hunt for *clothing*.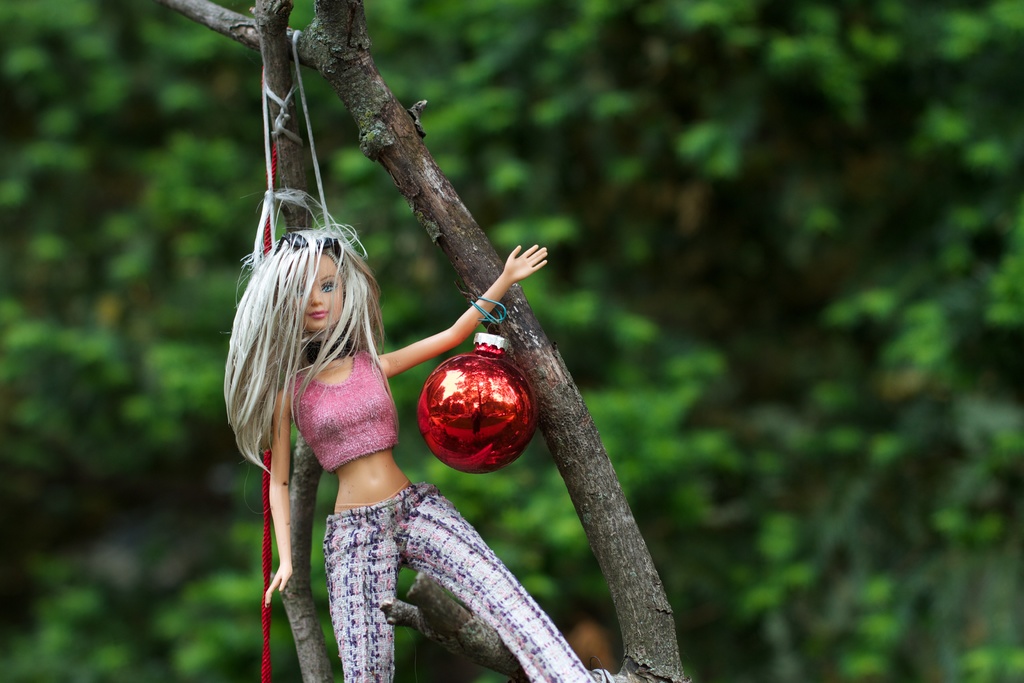
Hunted down at x1=323, y1=477, x2=595, y2=682.
